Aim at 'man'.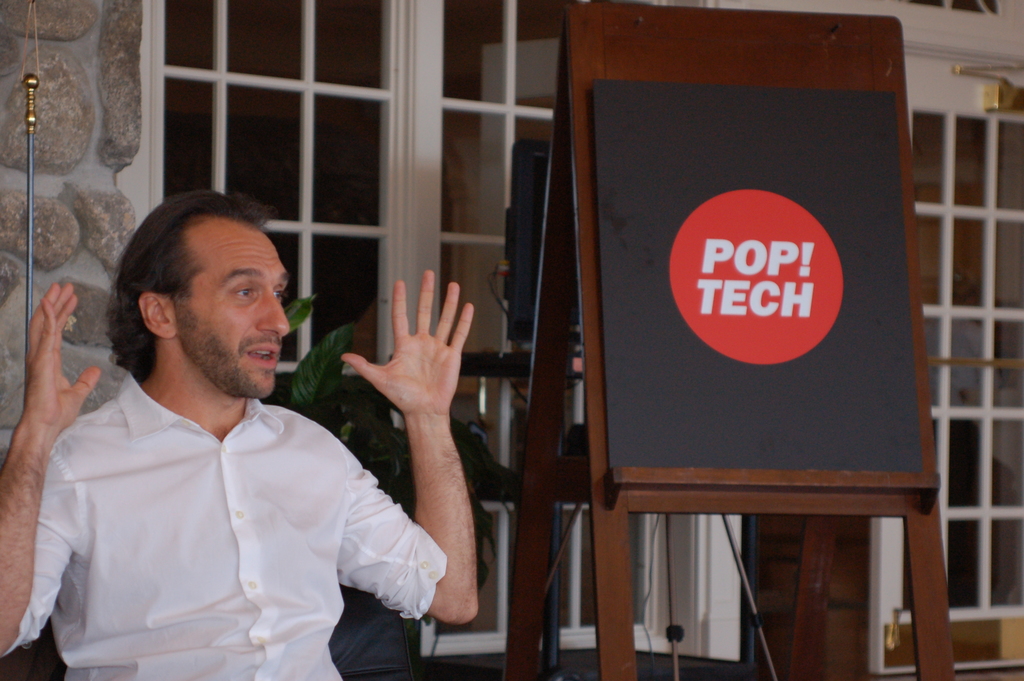
Aimed at (left=0, top=187, right=487, bottom=680).
